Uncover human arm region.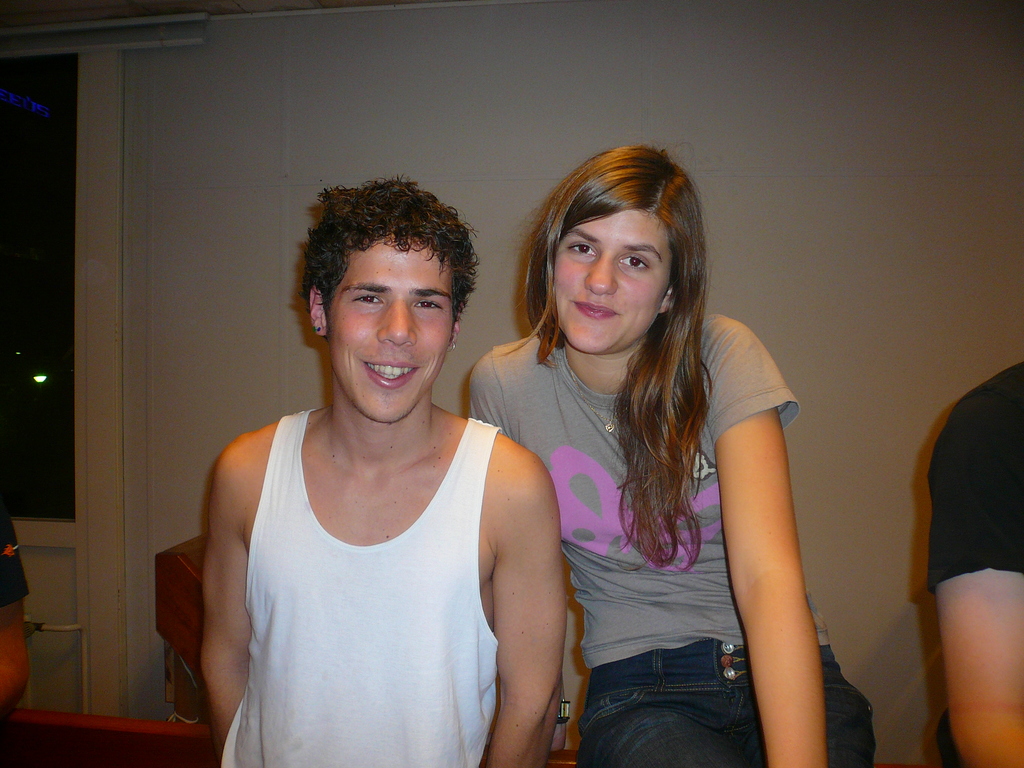
Uncovered: [left=200, top=437, right=258, bottom=741].
